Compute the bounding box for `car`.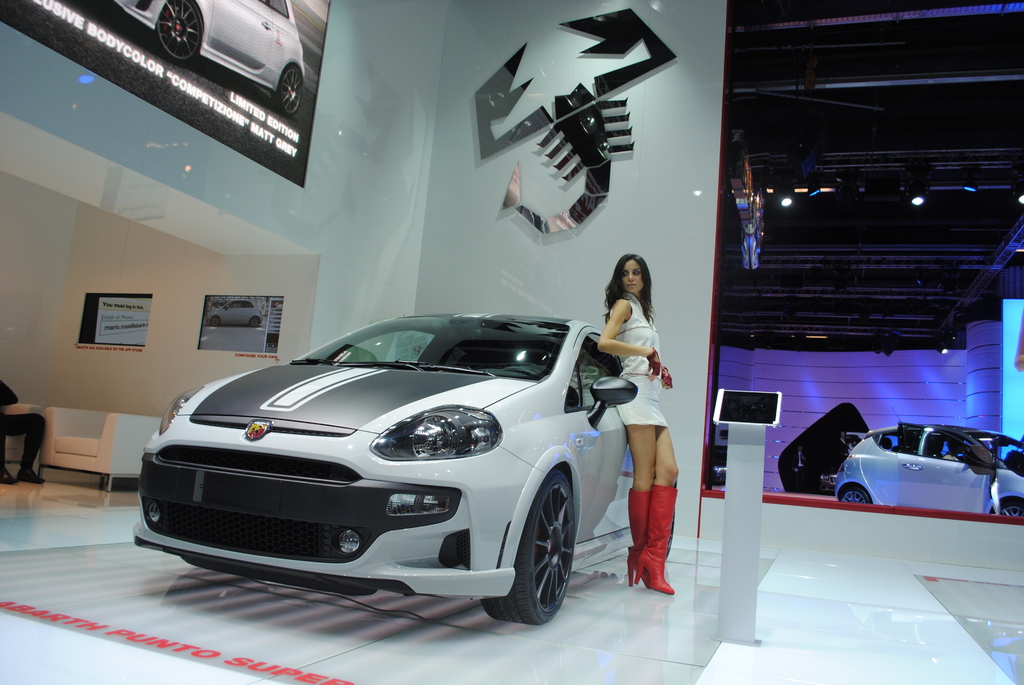
115, 0, 303, 116.
